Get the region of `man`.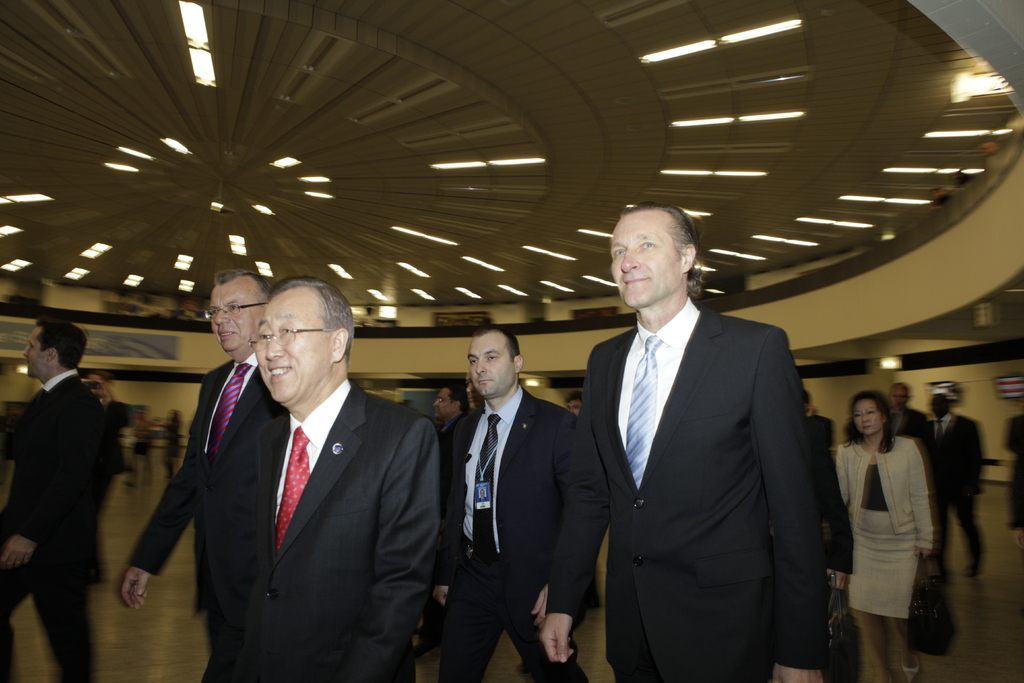
Rect(0, 315, 125, 682).
